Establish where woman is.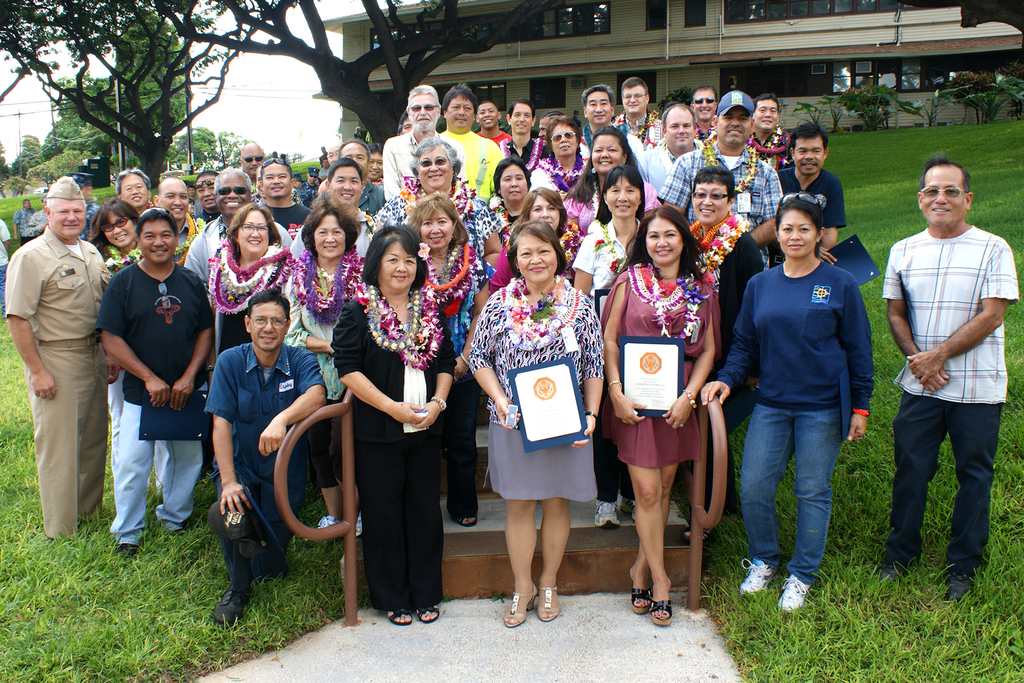
Established at [left=485, top=158, right=529, bottom=224].
